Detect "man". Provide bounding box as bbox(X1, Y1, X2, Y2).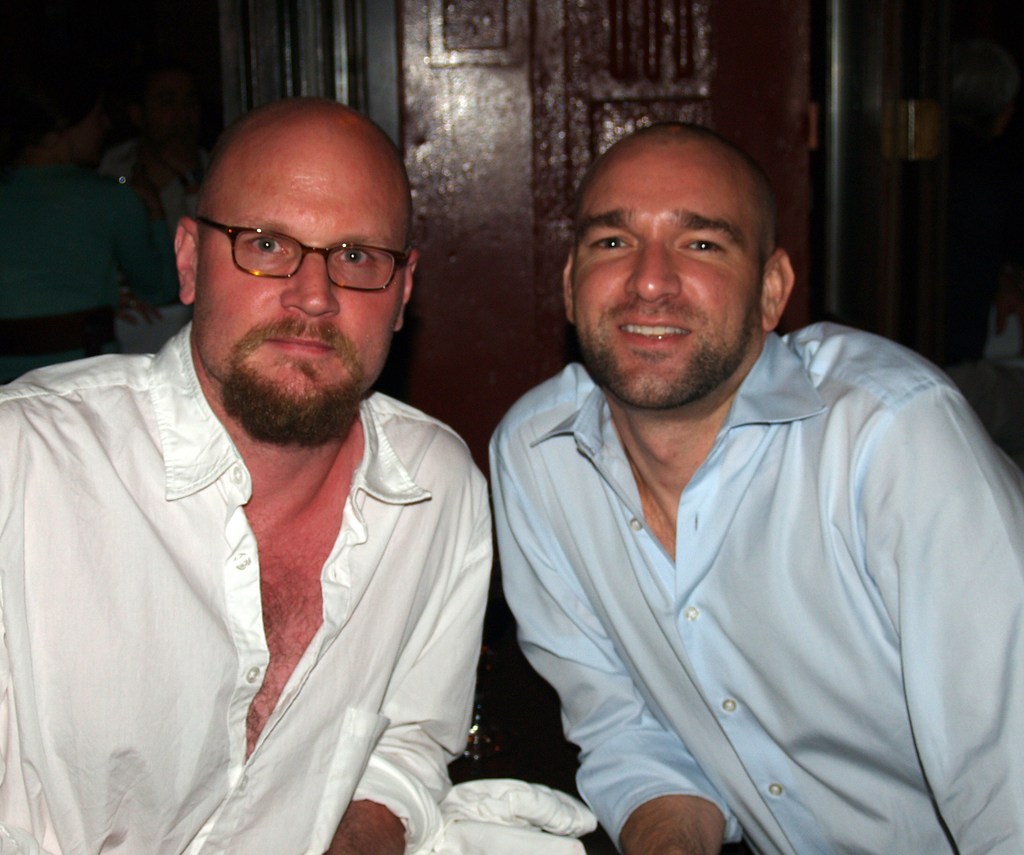
bbox(0, 94, 494, 854).
